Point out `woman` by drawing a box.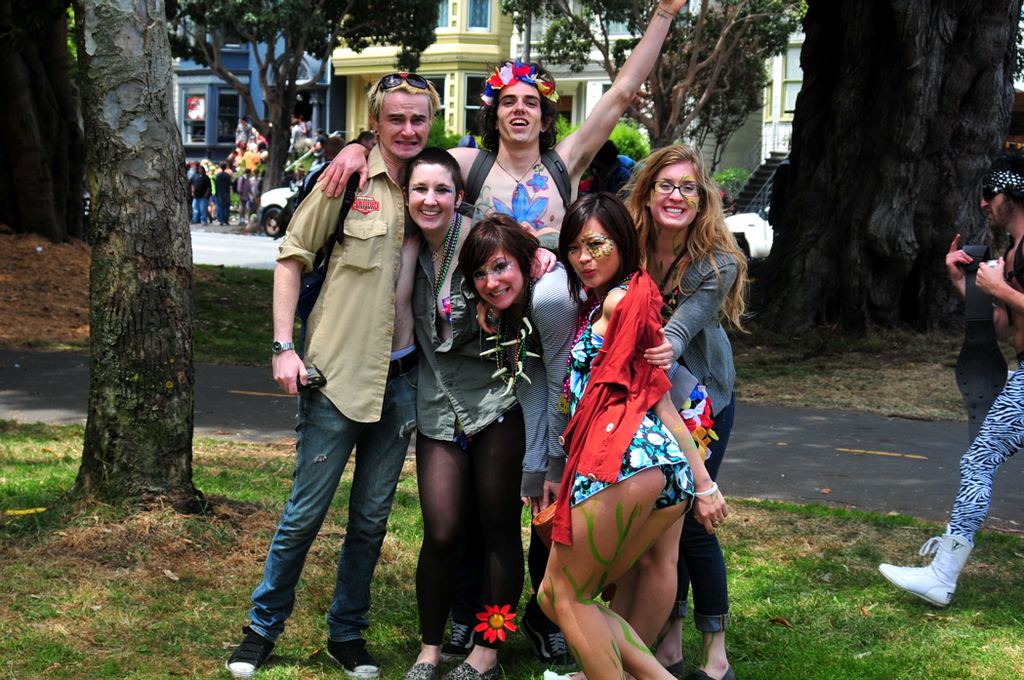
[left=462, top=213, right=639, bottom=679].
